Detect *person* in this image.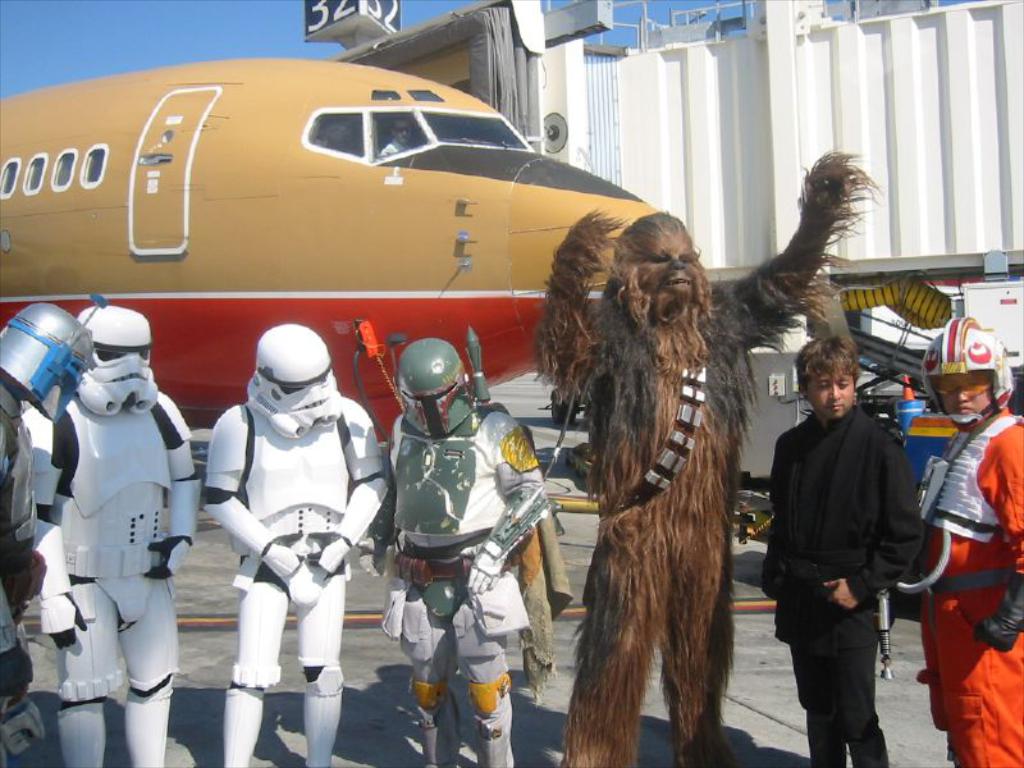
Detection: <bbox>355, 330, 548, 767</bbox>.
